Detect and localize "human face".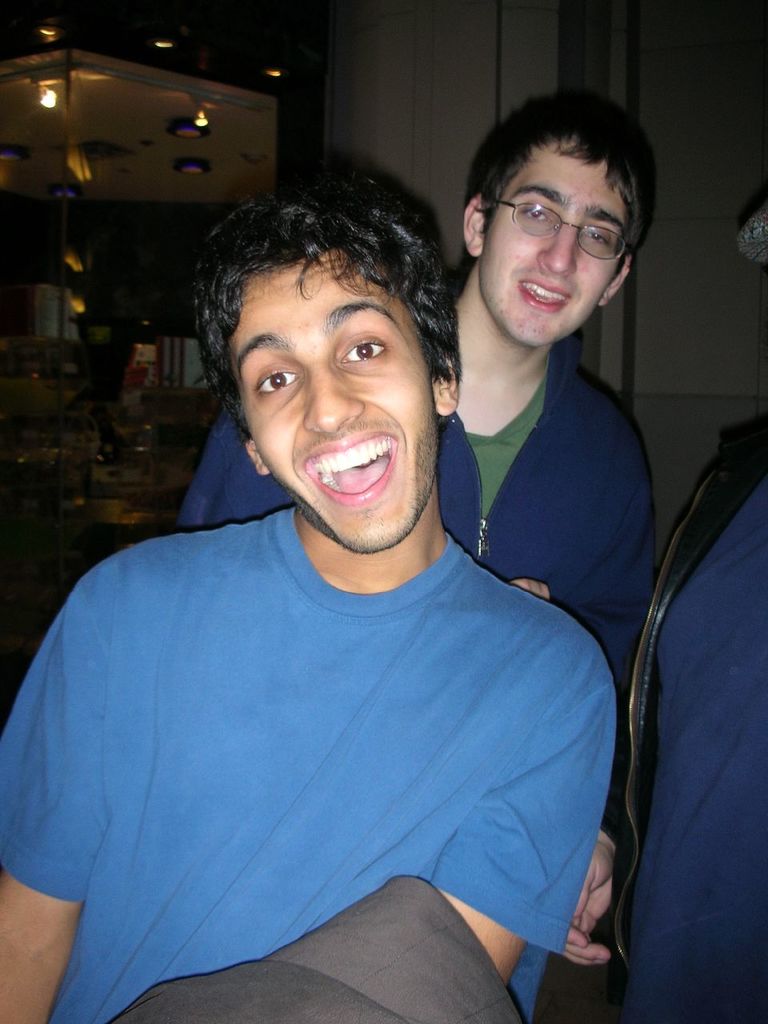
Localized at <box>231,248,431,558</box>.
